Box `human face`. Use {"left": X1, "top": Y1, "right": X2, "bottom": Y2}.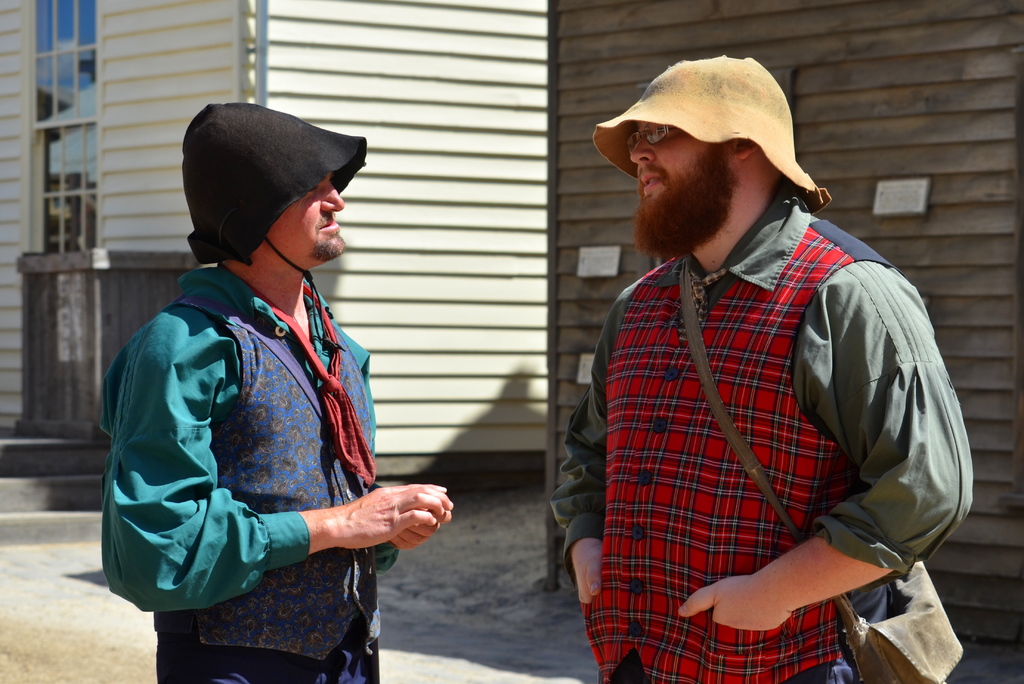
{"left": 269, "top": 175, "right": 348, "bottom": 259}.
